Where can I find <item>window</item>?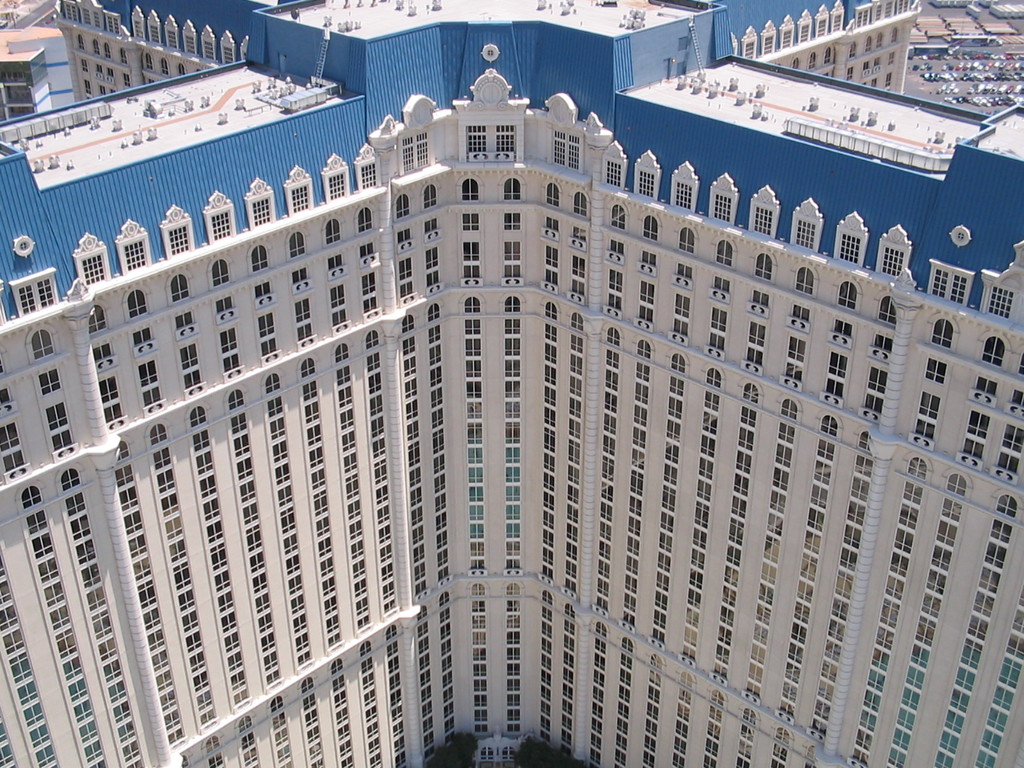
You can find it at <region>167, 536, 189, 564</region>.
